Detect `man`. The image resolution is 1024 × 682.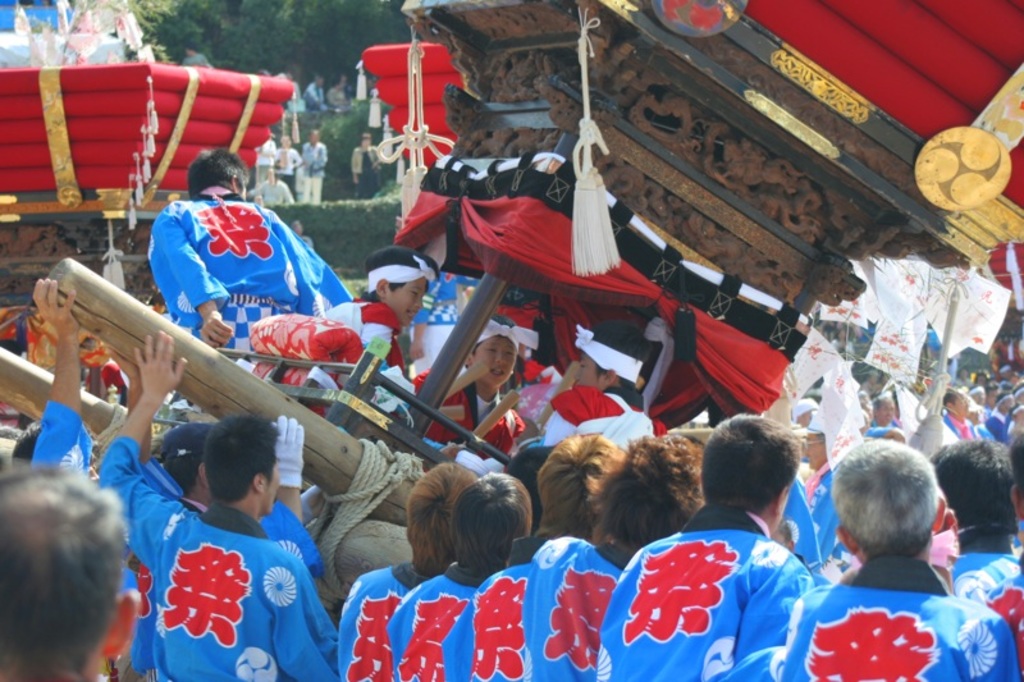
[339,462,477,681].
